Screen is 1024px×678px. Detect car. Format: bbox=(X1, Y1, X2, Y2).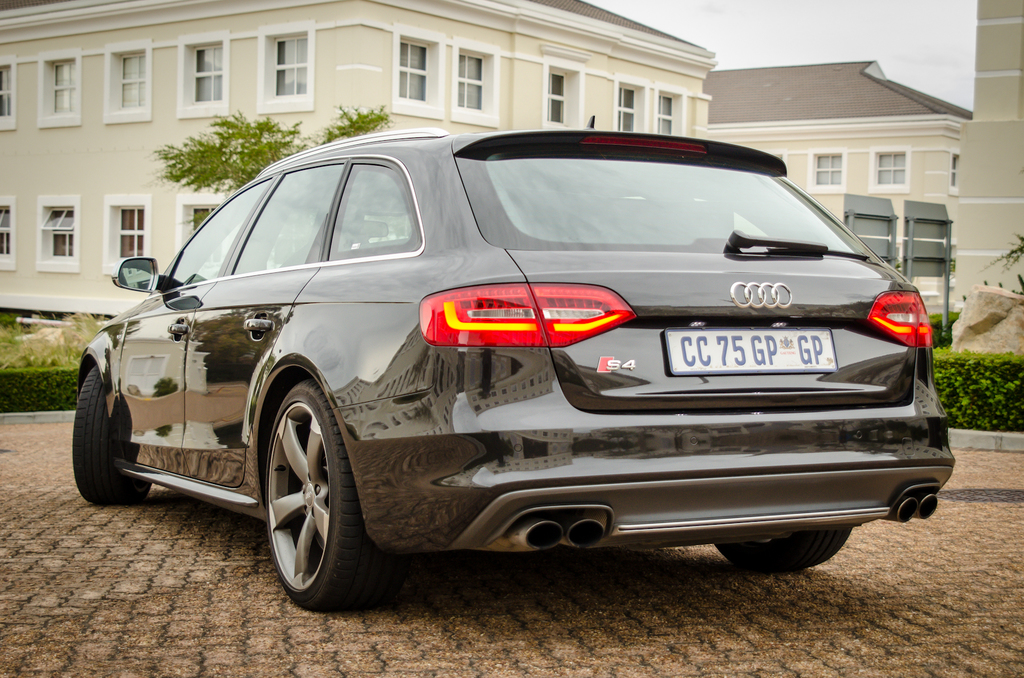
bbox=(74, 116, 960, 622).
